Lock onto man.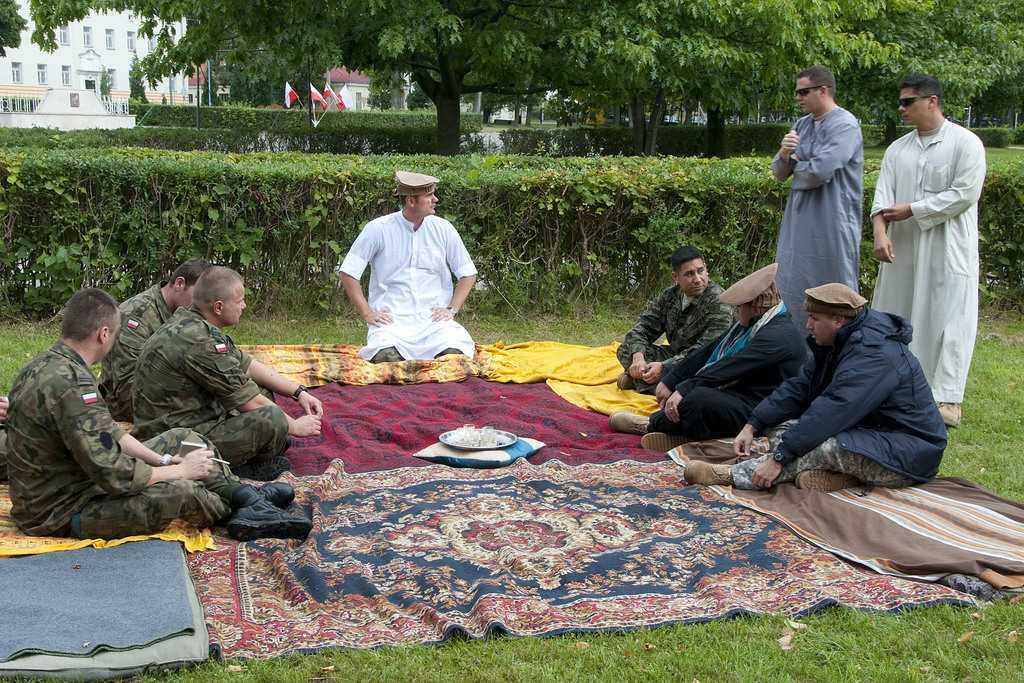
Locked: Rect(868, 73, 986, 427).
